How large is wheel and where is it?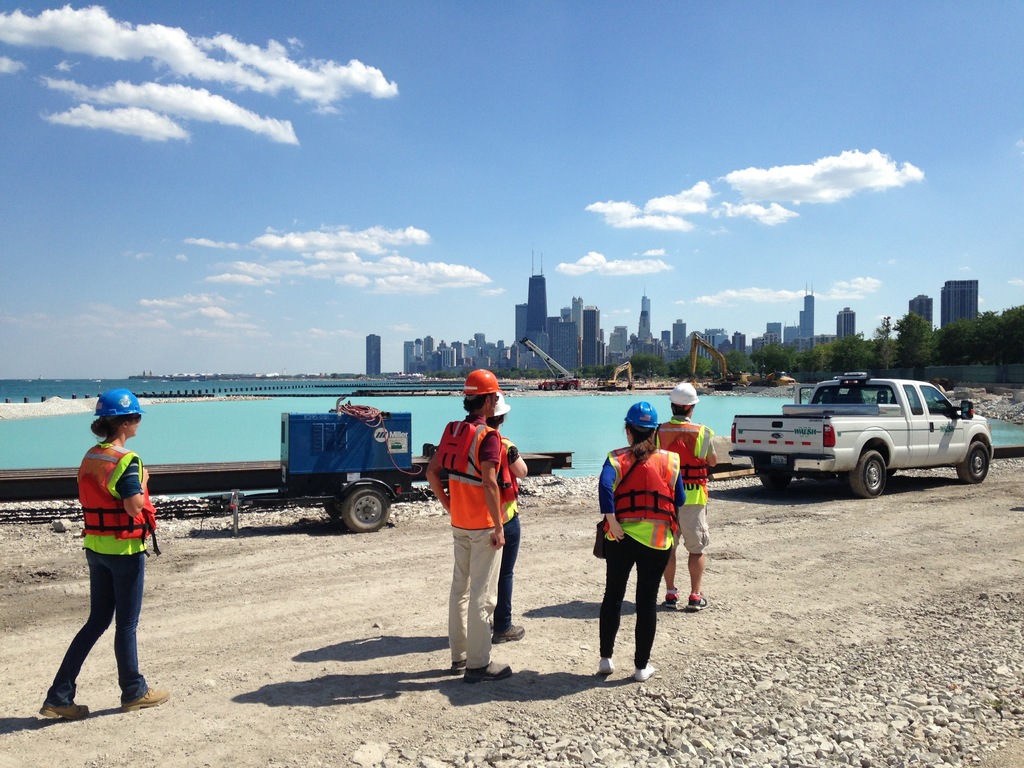
Bounding box: 853/456/883/501.
